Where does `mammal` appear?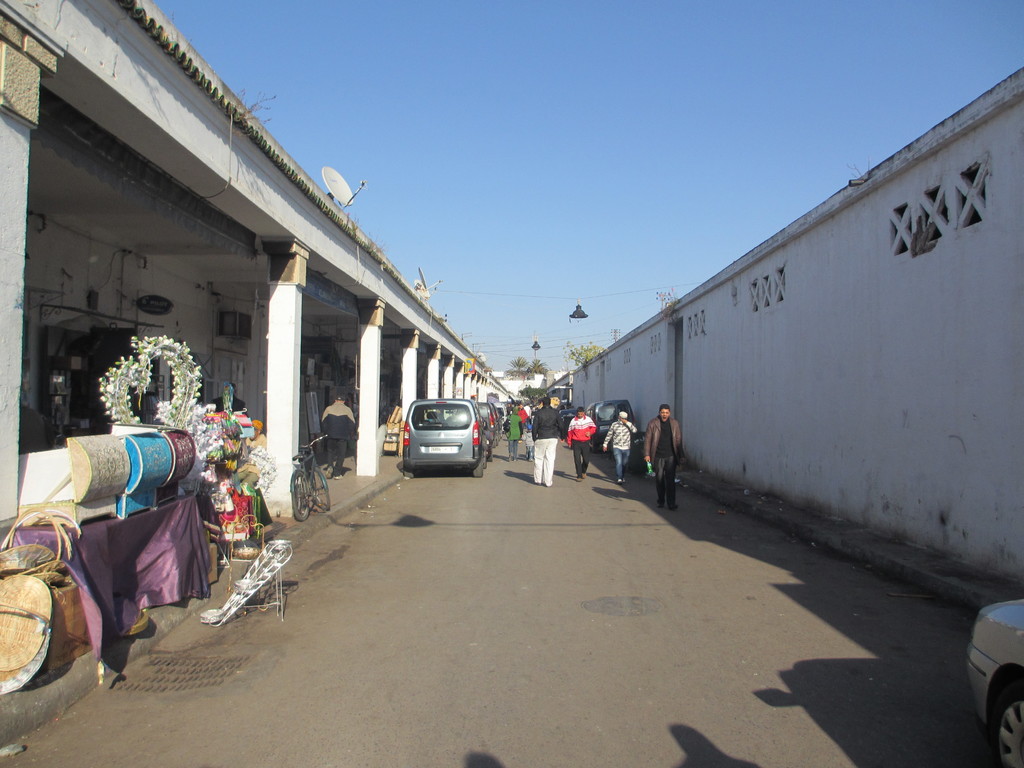
Appears at [644, 404, 683, 510].
